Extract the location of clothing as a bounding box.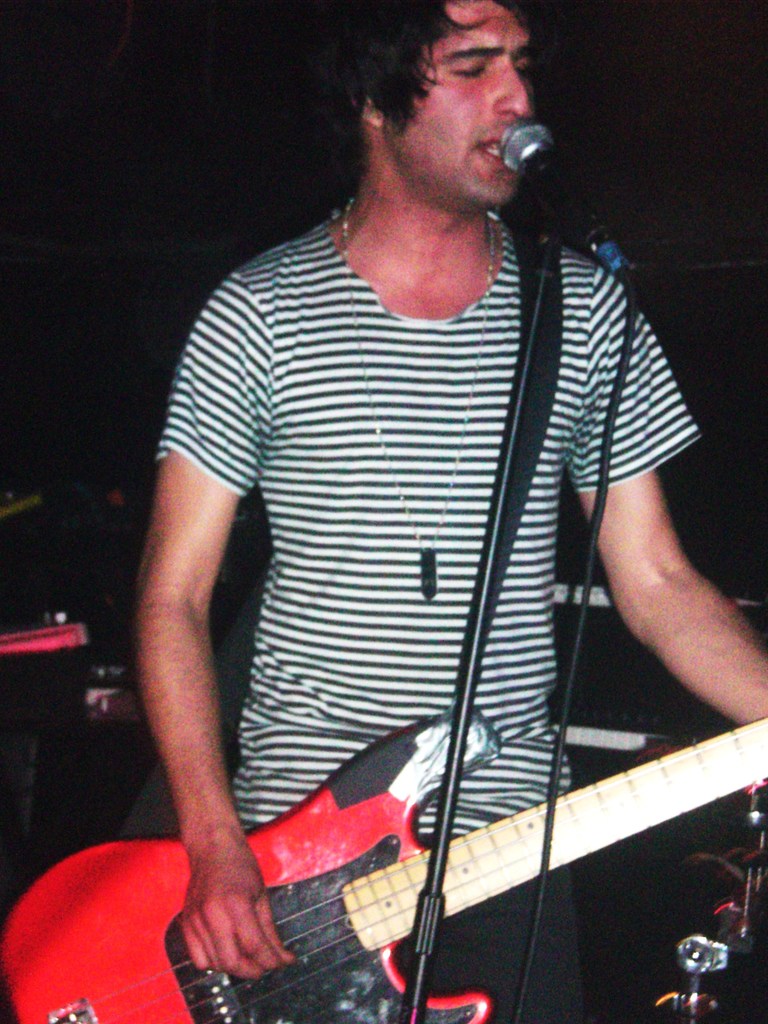
(x1=119, y1=166, x2=703, y2=993).
